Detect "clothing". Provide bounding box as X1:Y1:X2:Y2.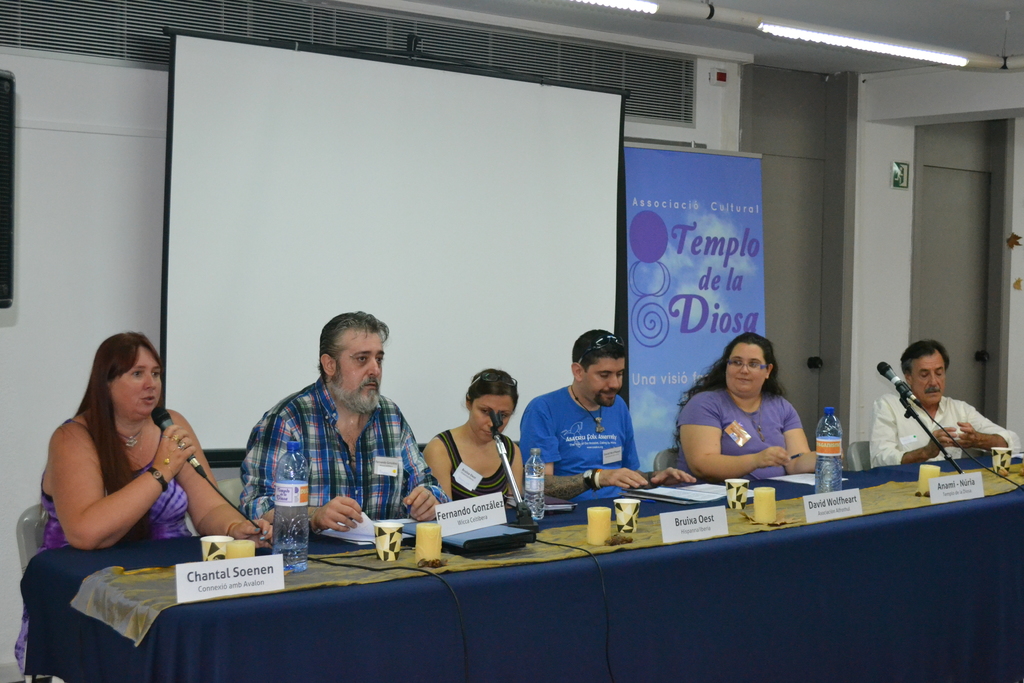
8:417:193:682.
